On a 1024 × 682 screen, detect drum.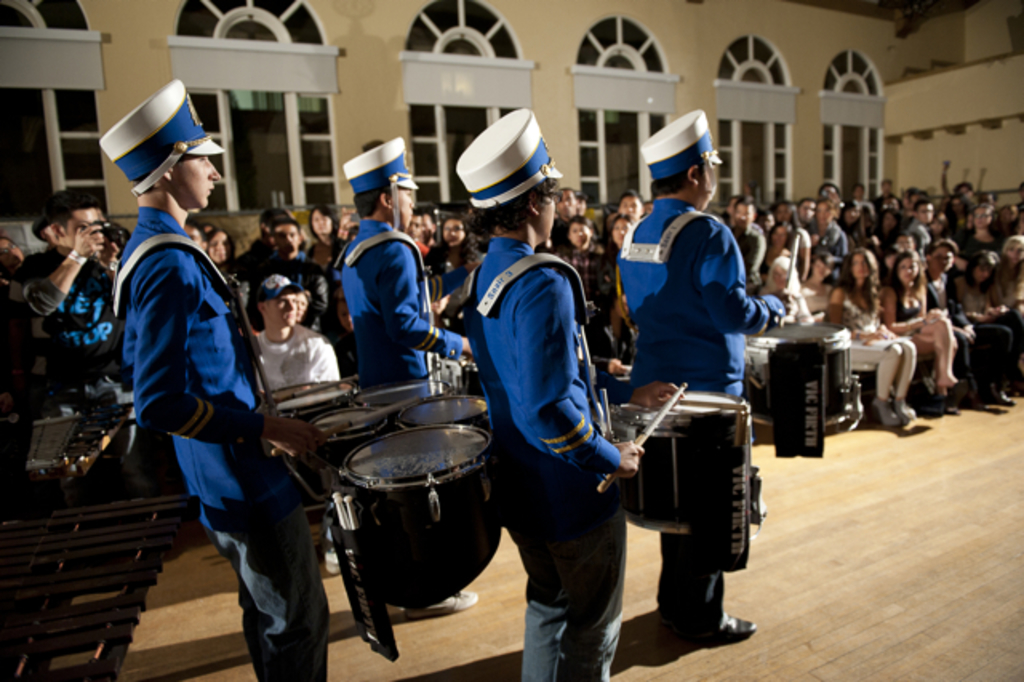
(x1=333, y1=418, x2=493, y2=612).
